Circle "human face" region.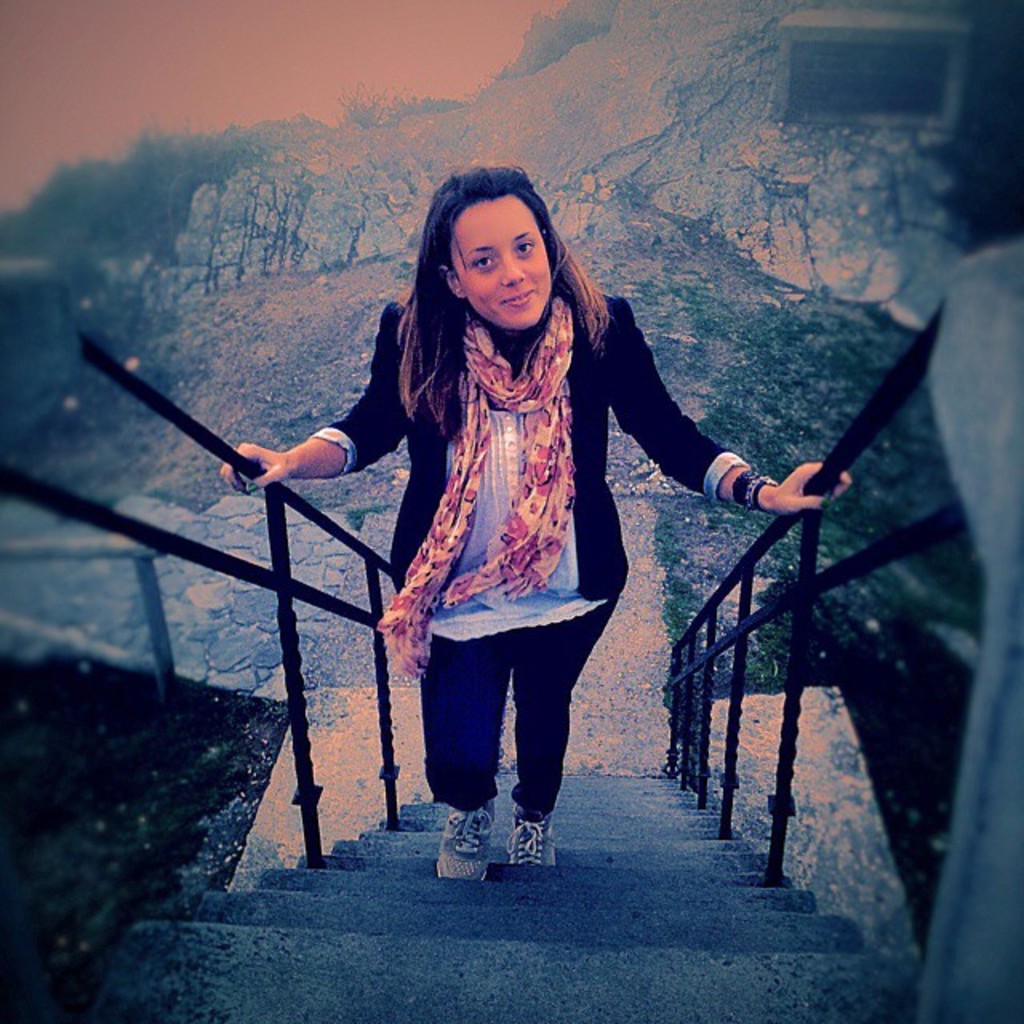
Region: select_region(445, 189, 558, 331).
